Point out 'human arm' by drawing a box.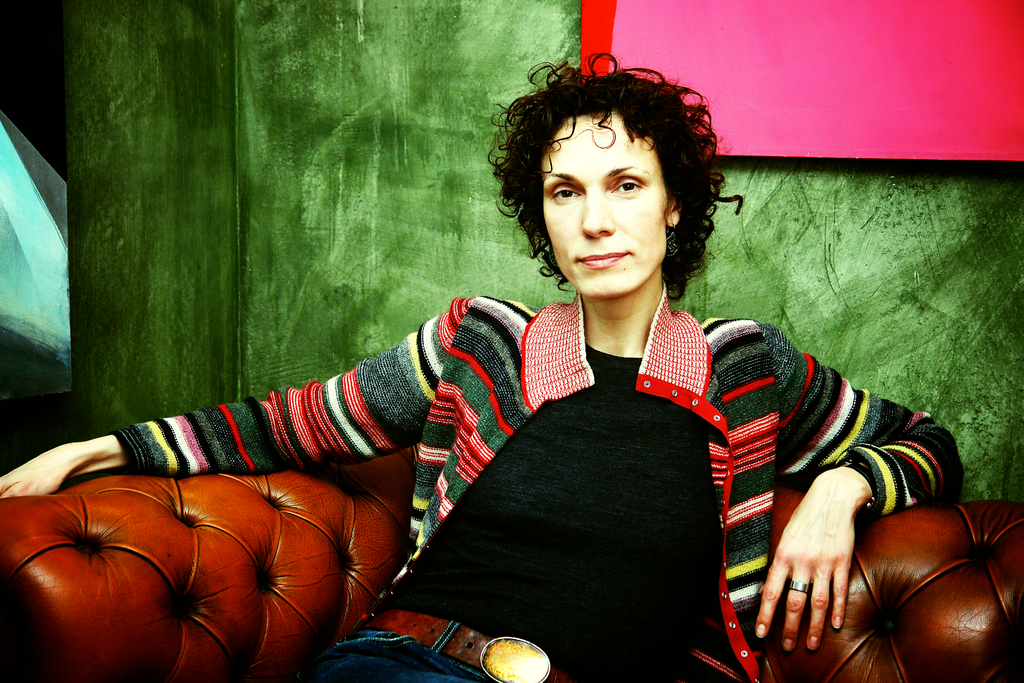
[760,332,963,658].
